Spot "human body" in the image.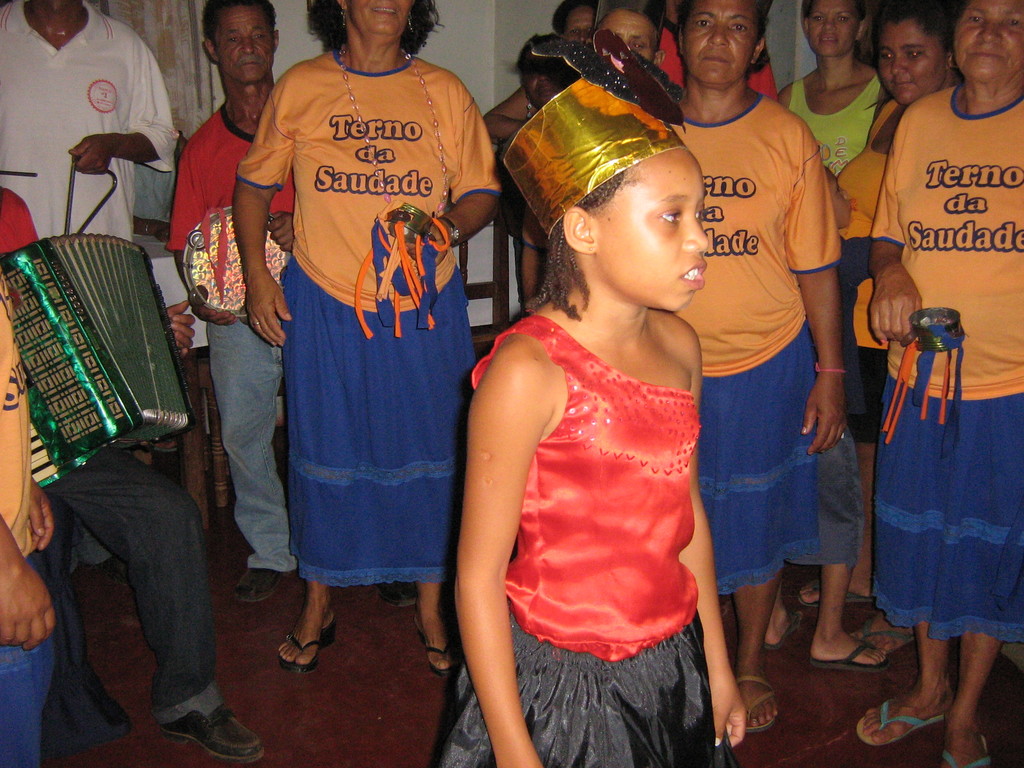
"human body" found at bbox=[0, 182, 264, 764].
